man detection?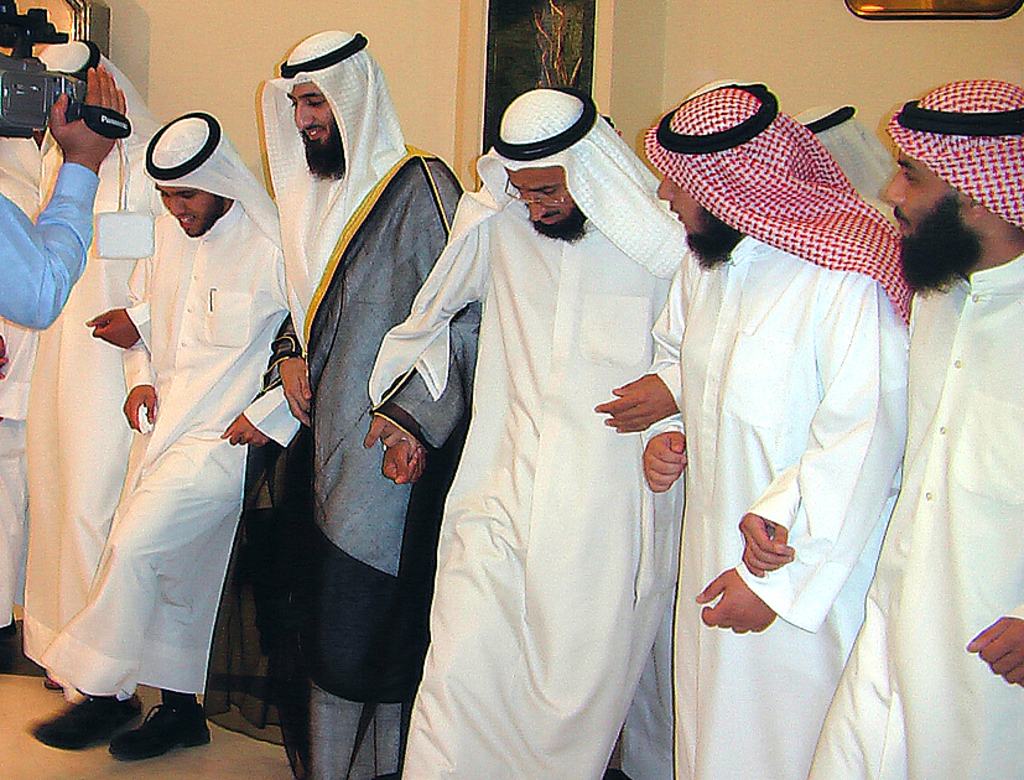
region(601, 72, 906, 779)
